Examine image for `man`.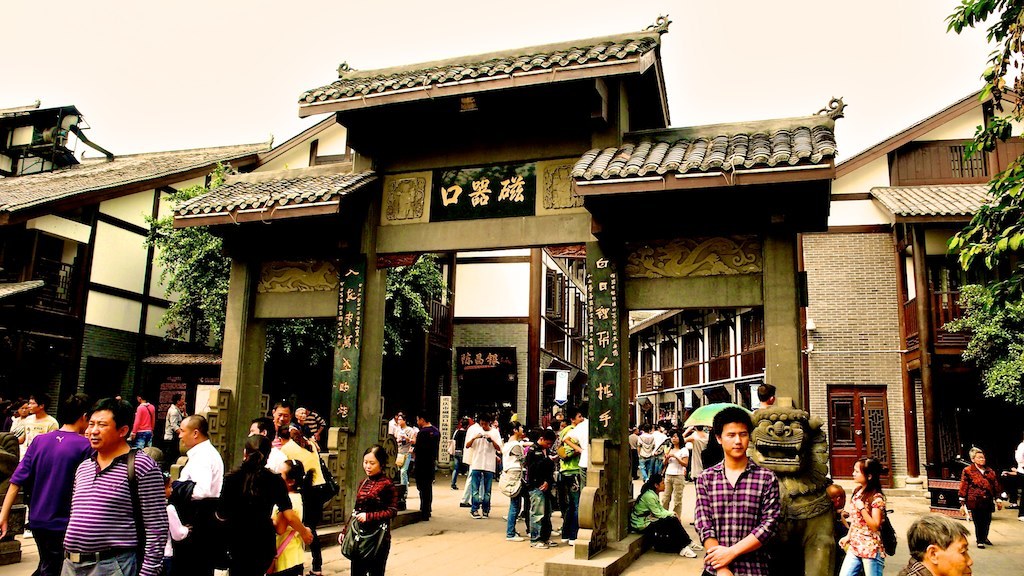
Examination result: 568, 417, 588, 501.
